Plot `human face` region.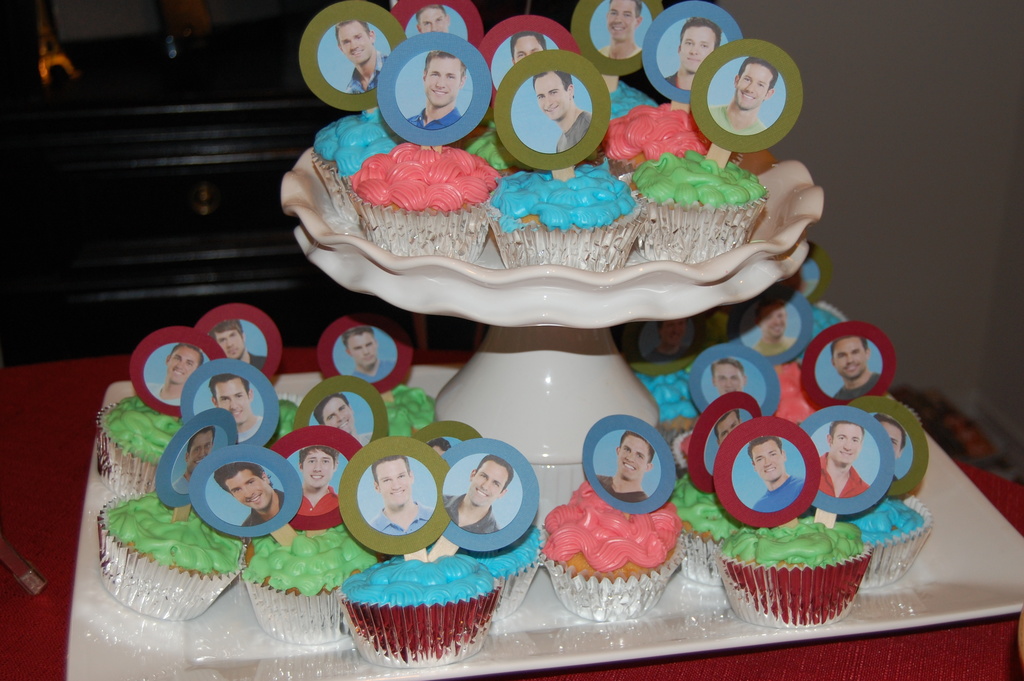
Plotted at bbox(611, 0, 640, 40).
